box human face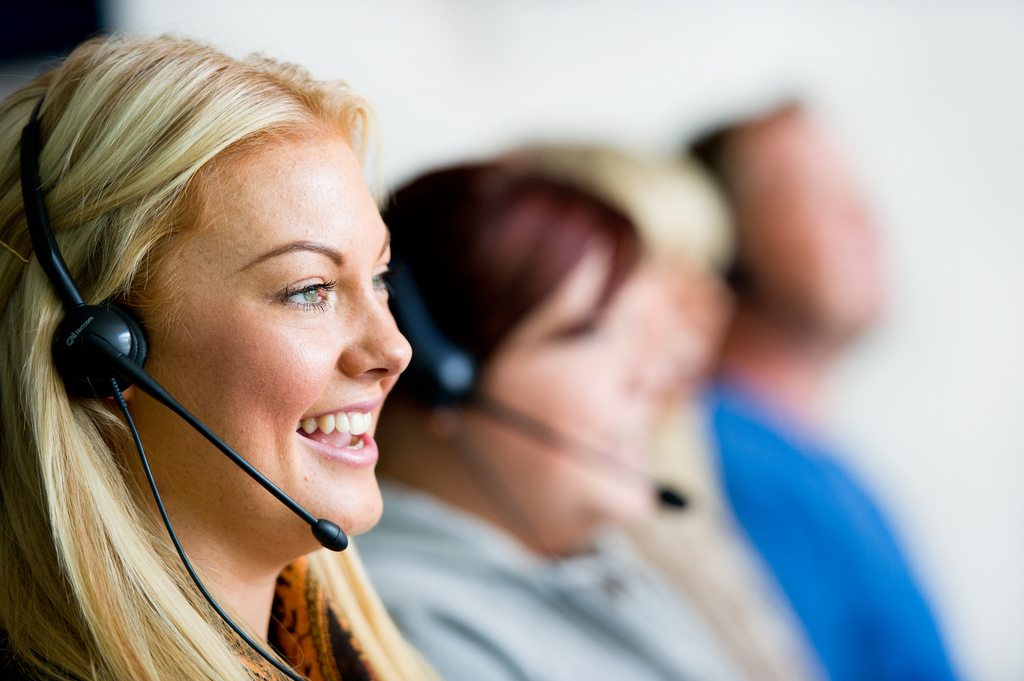
bbox=[131, 124, 412, 541]
